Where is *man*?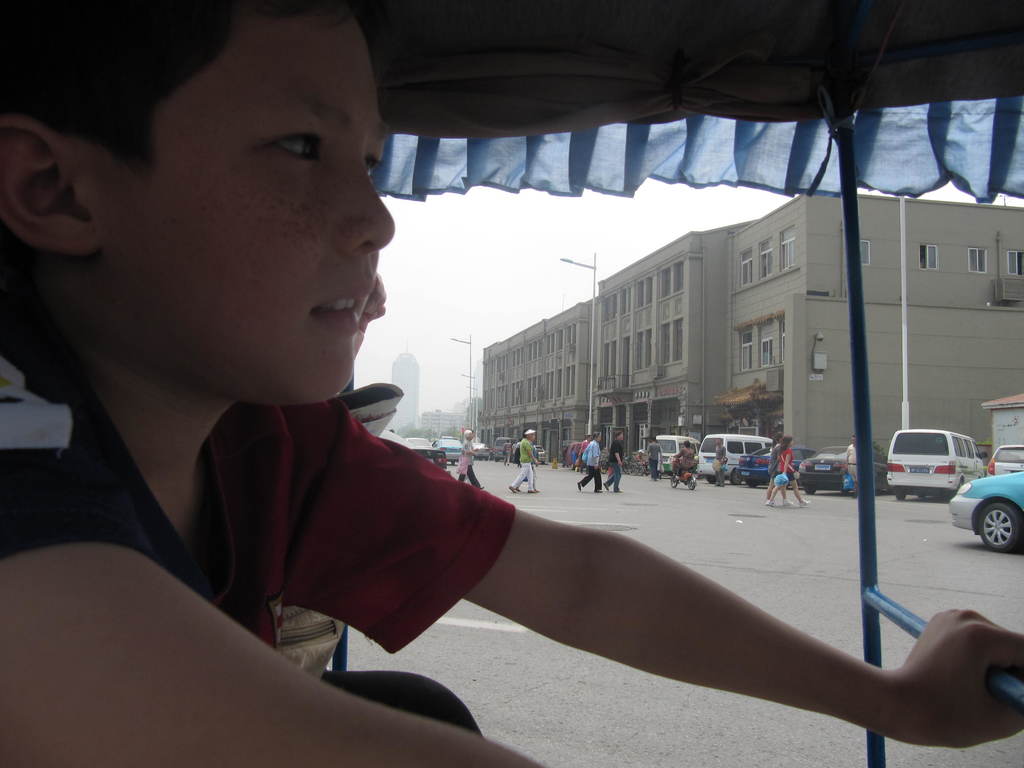
rect(601, 430, 624, 491).
